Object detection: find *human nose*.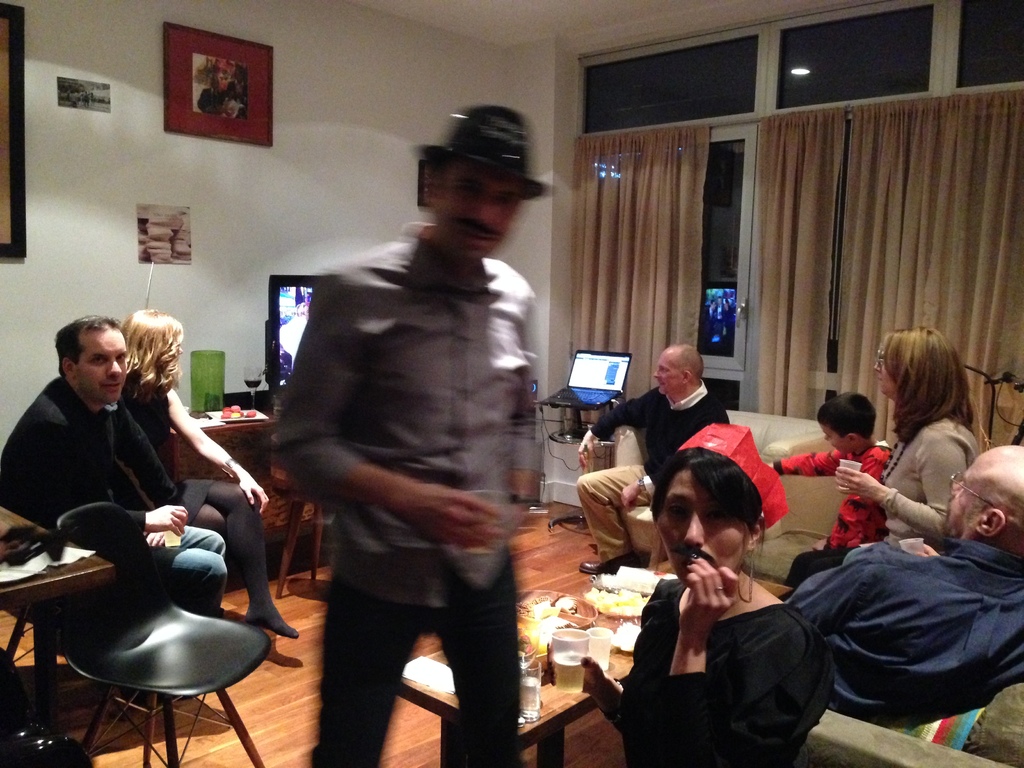
872 356 883 373.
